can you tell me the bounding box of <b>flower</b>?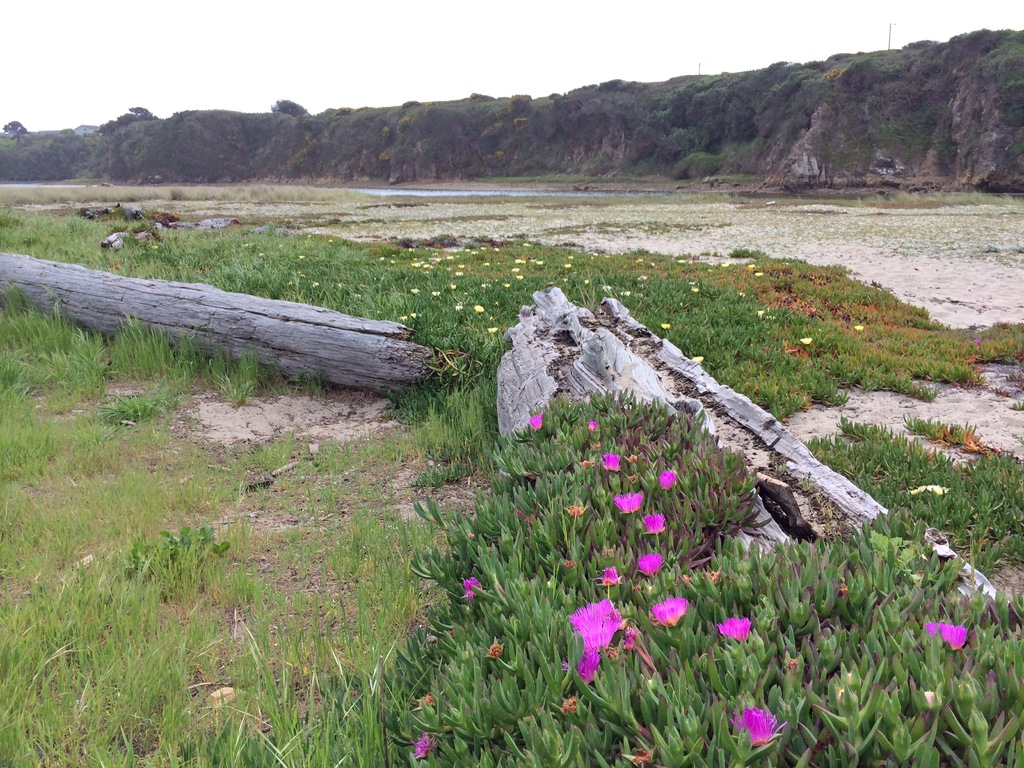
x1=612 y1=488 x2=643 y2=516.
